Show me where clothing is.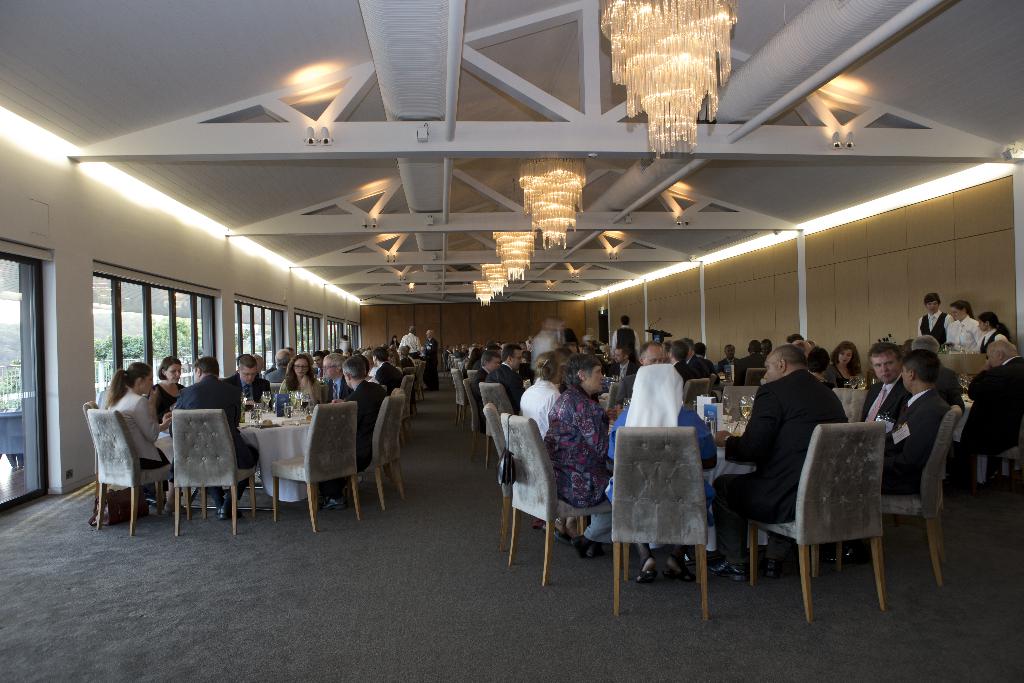
clothing is at Rect(669, 359, 693, 387).
